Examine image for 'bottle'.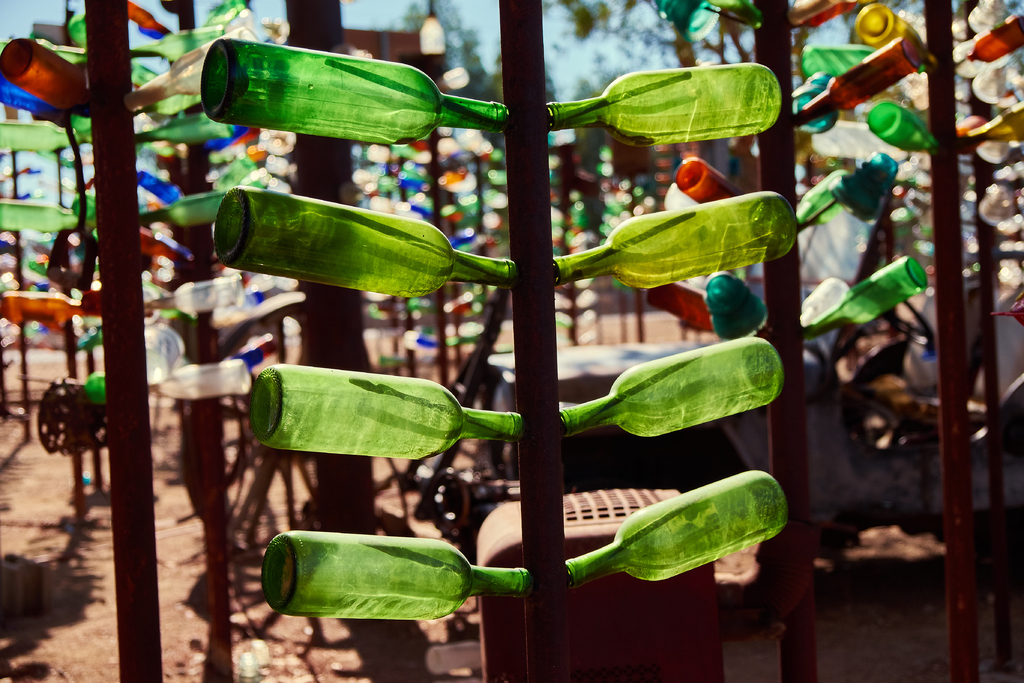
Examination result: (x1=0, y1=35, x2=90, y2=119).
